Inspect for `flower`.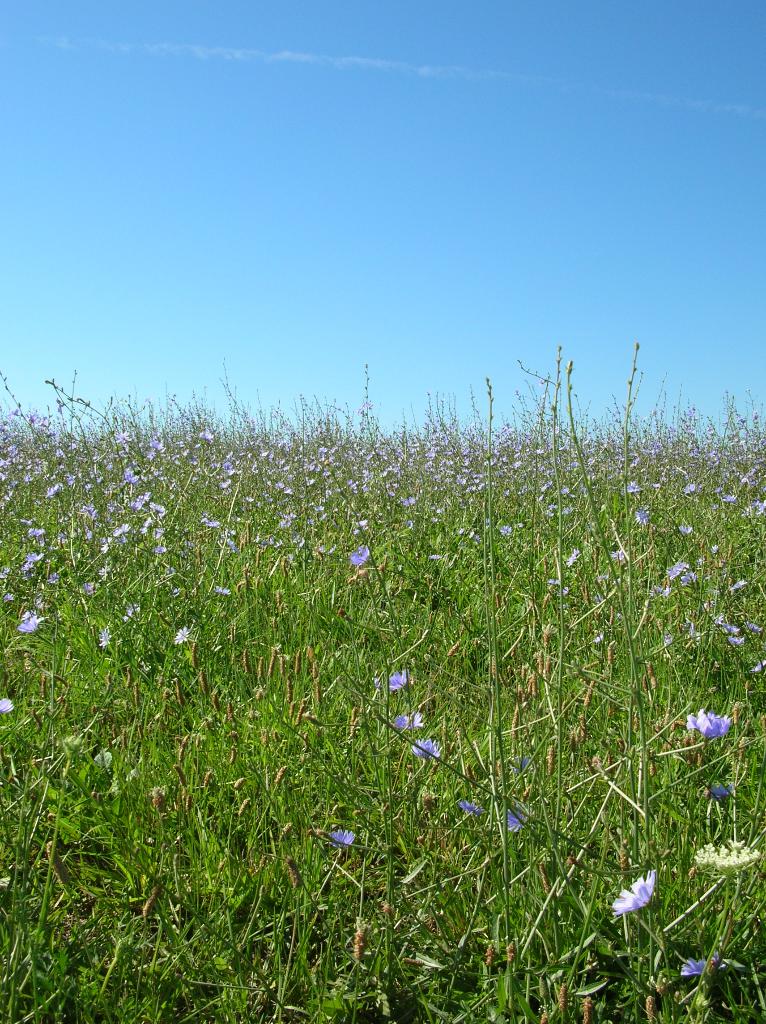
Inspection: [384,666,412,696].
